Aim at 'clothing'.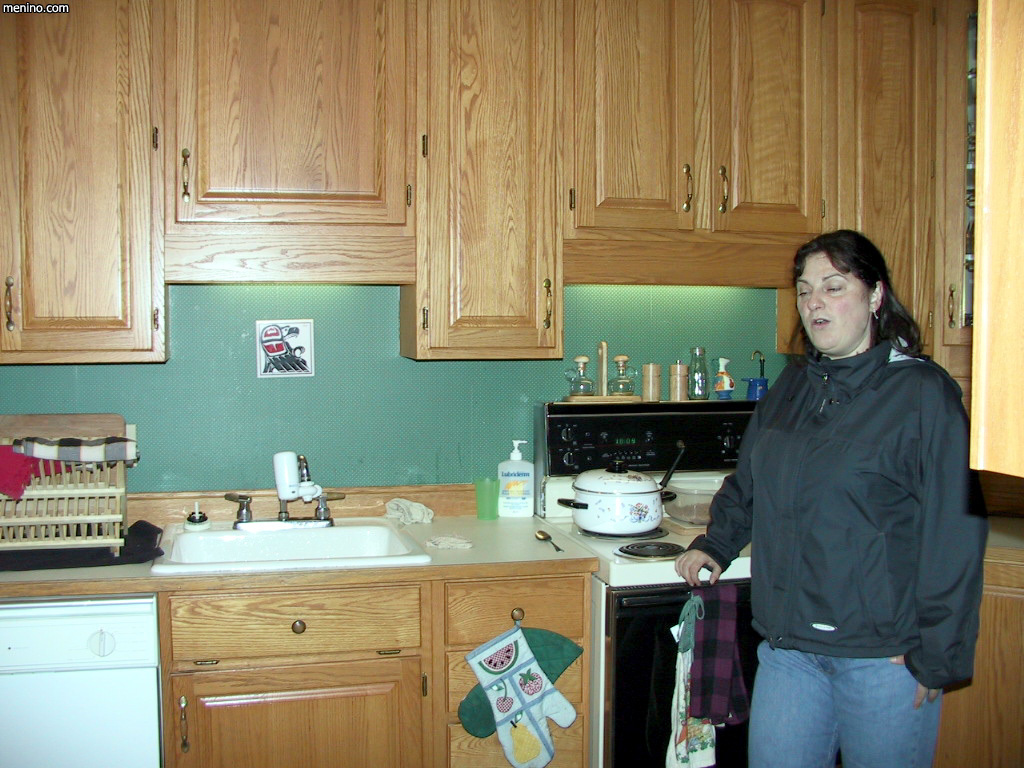
Aimed at x1=688 y1=338 x2=988 y2=767.
